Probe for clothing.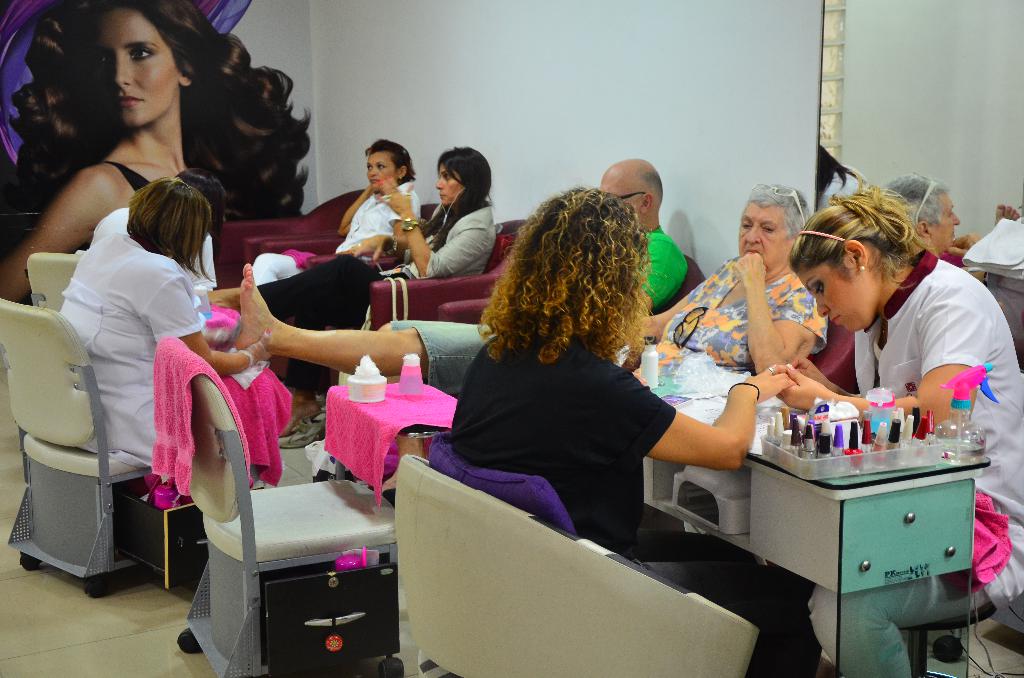
Probe result: bbox=(640, 225, 690, 311).
